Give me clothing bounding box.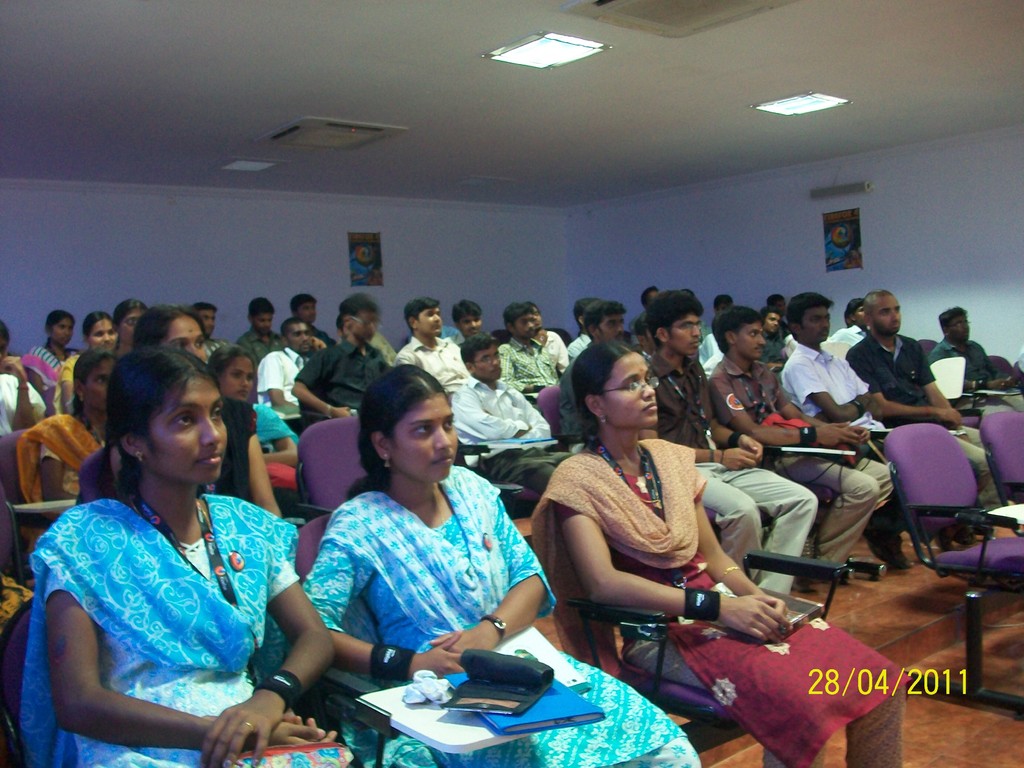
l=225, t=390, r=314, b=462.
